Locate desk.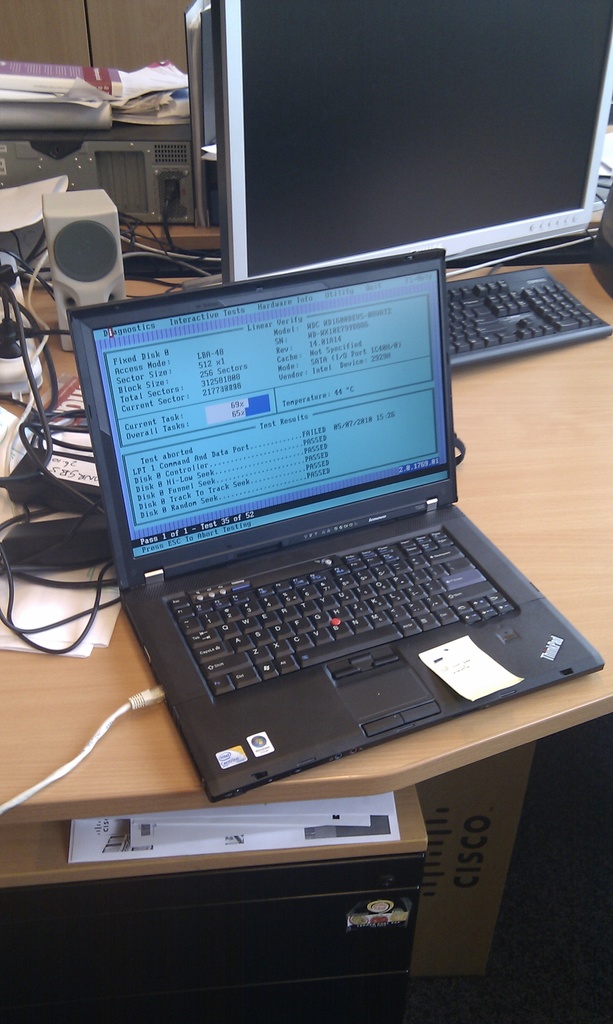
Bounding box: pyautogui.locateOnScreen(0, 278, 612, 1023).
